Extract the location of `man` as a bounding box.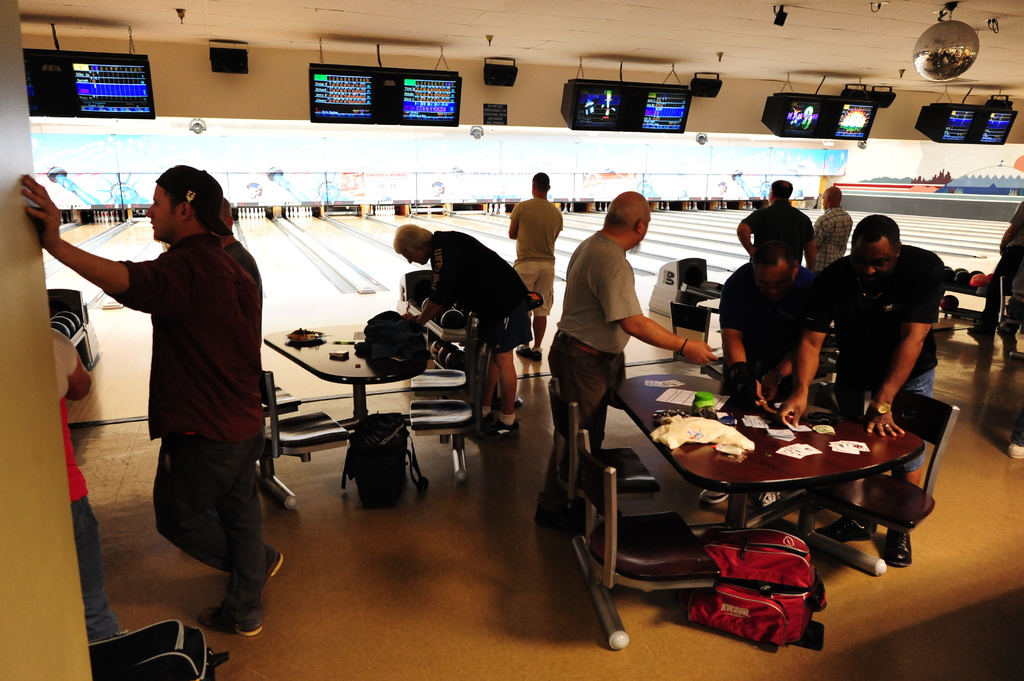
l=736, t=176, r=817, b=276.
